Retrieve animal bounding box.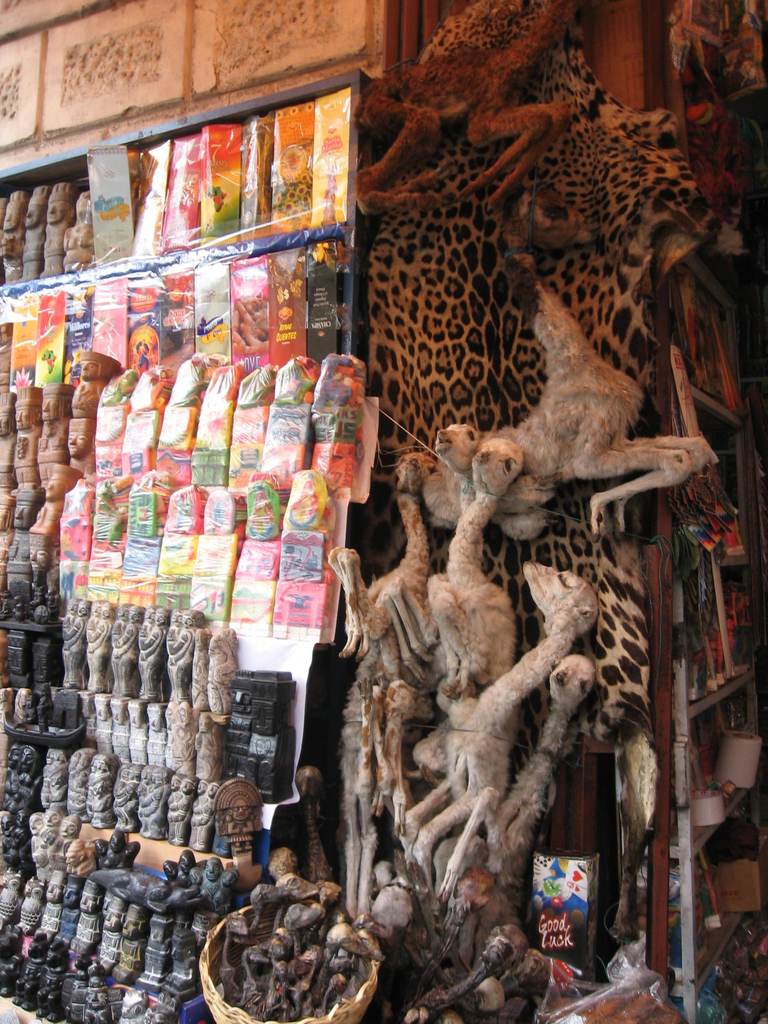
Bounding box: select_region(488, 653, 595, 881).
